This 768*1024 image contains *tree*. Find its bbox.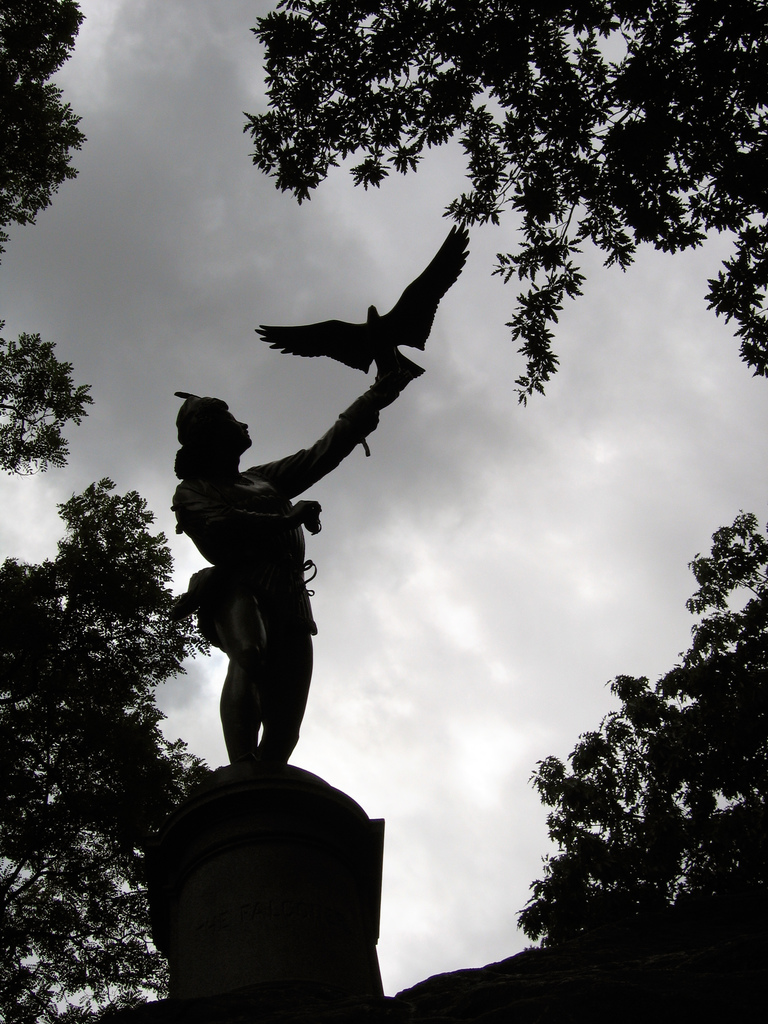
(x1=518, y1=496, x2=767, y2=939).
